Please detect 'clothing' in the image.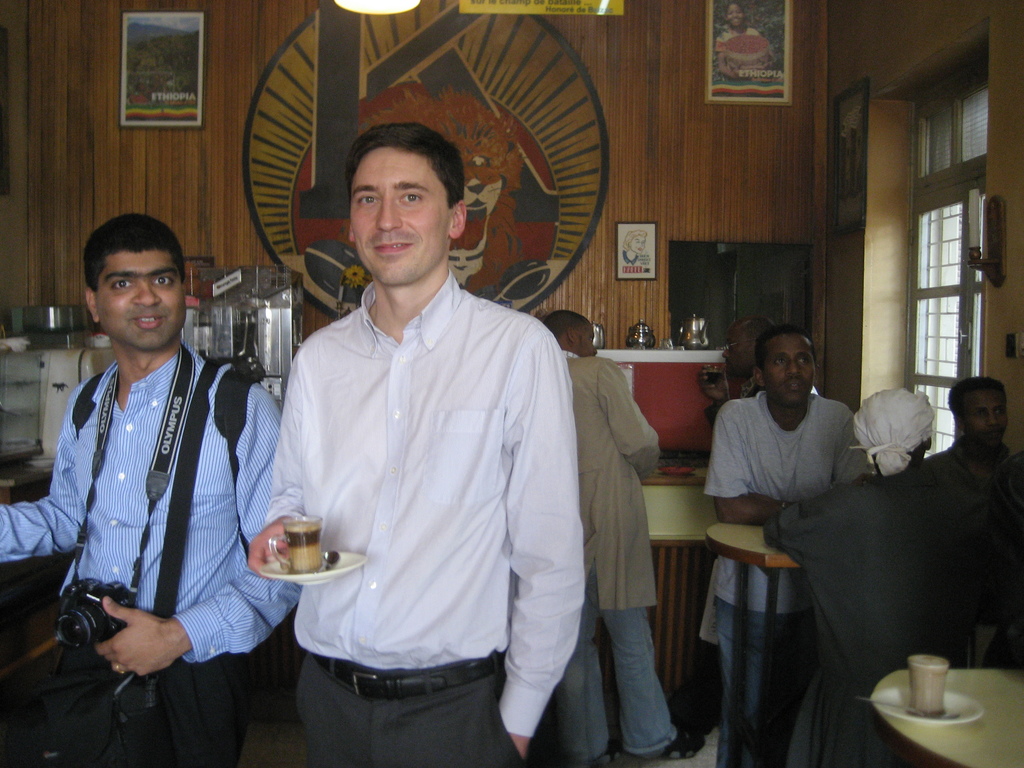
0,336,291,665.
